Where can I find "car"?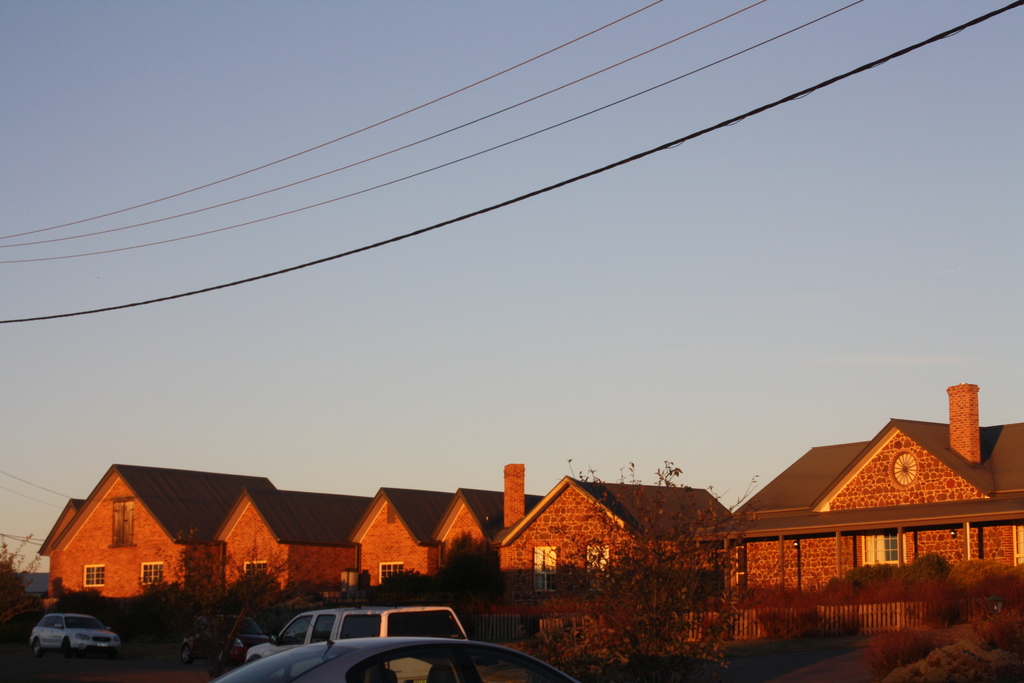
You can find it at <box>13,610,130,675</box>.
